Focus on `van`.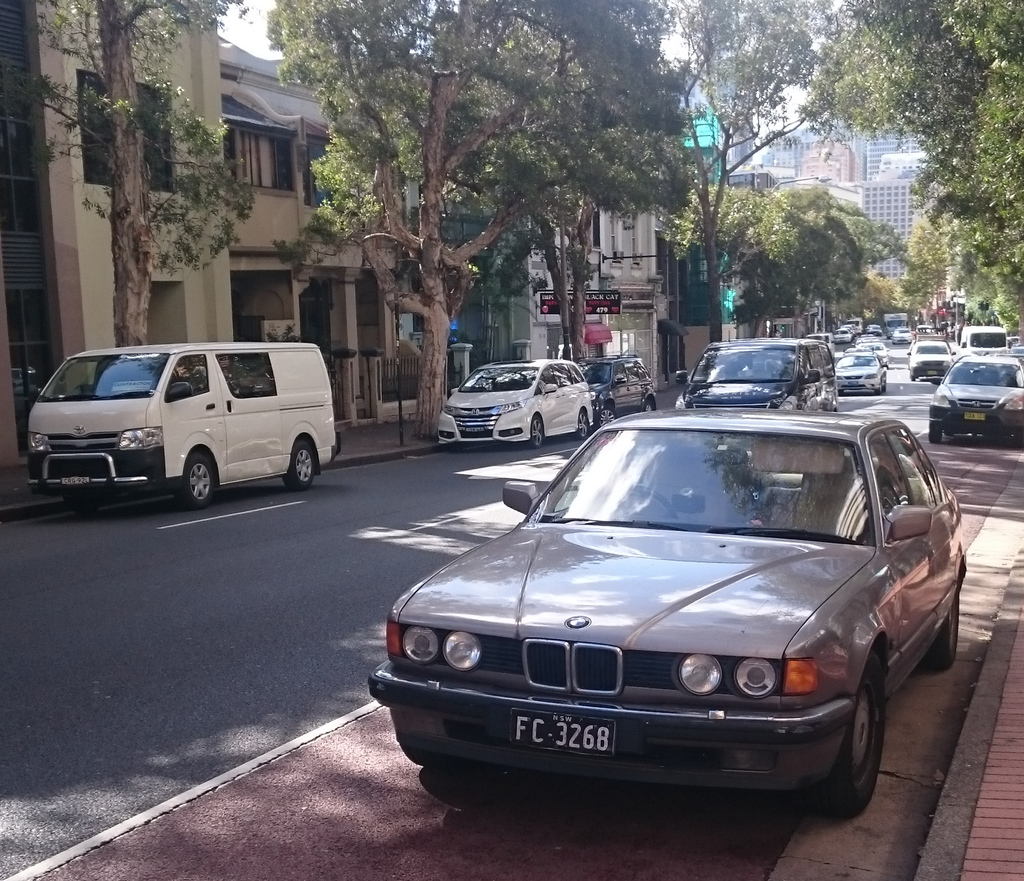
Focused at 904/338/954/376.
